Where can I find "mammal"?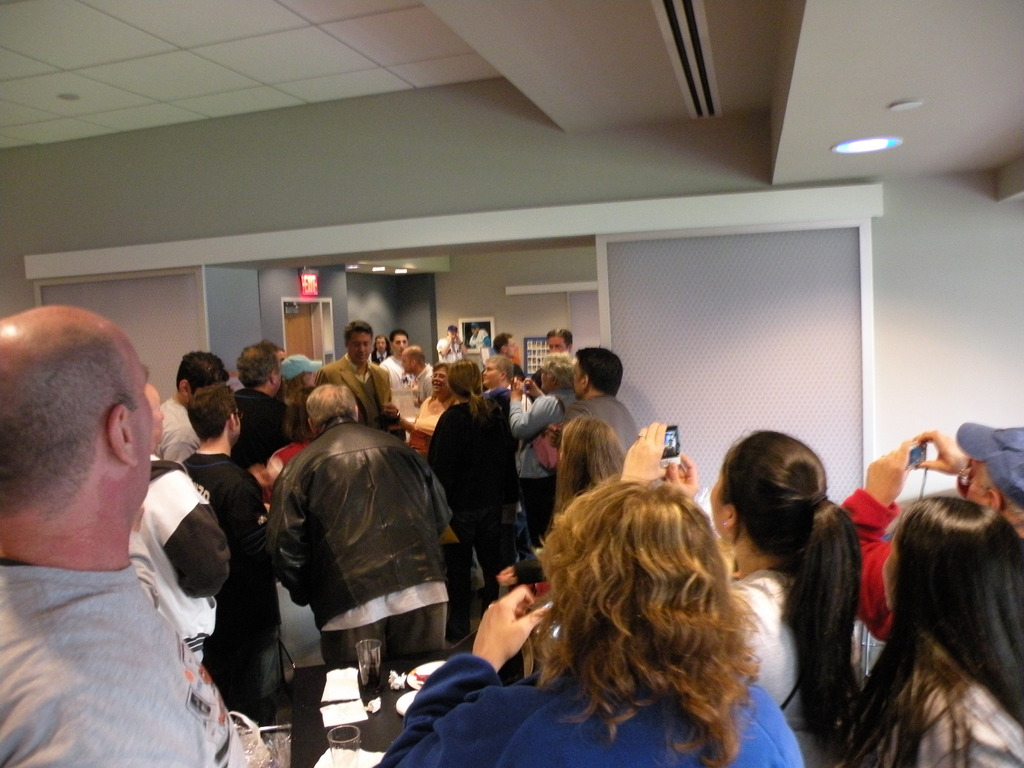
You can find it at <bbox>253, 401, 468, 719</bbox>.
